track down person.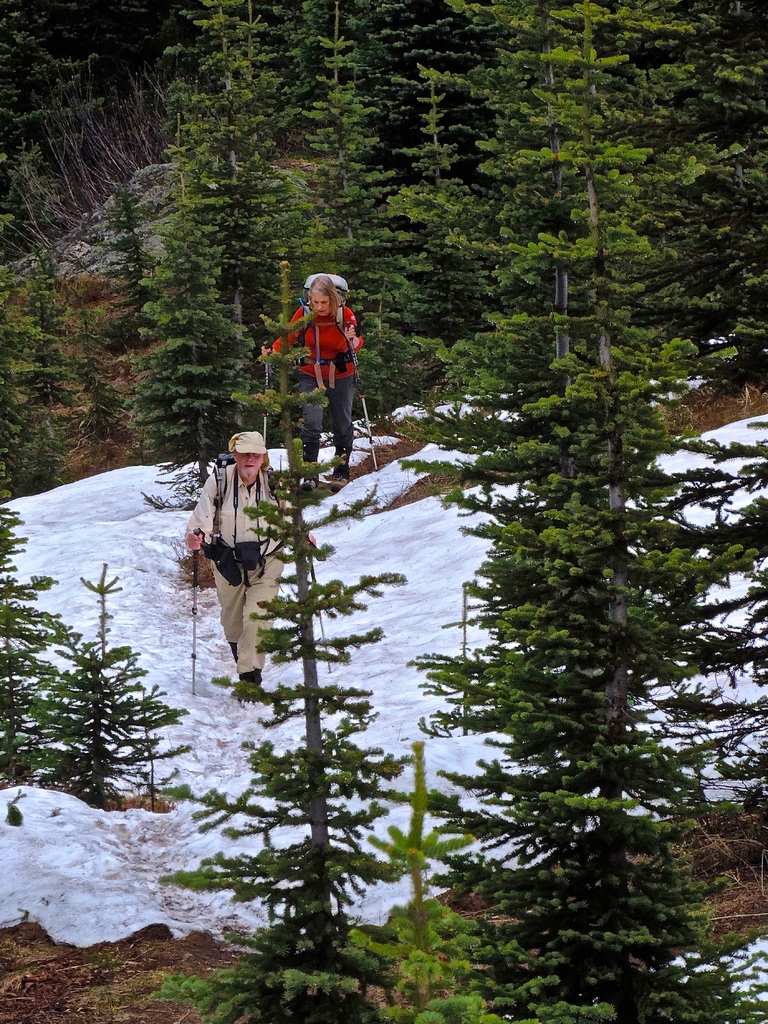
Tracked to x1=184 y1=426 x2=315 y2=699.
